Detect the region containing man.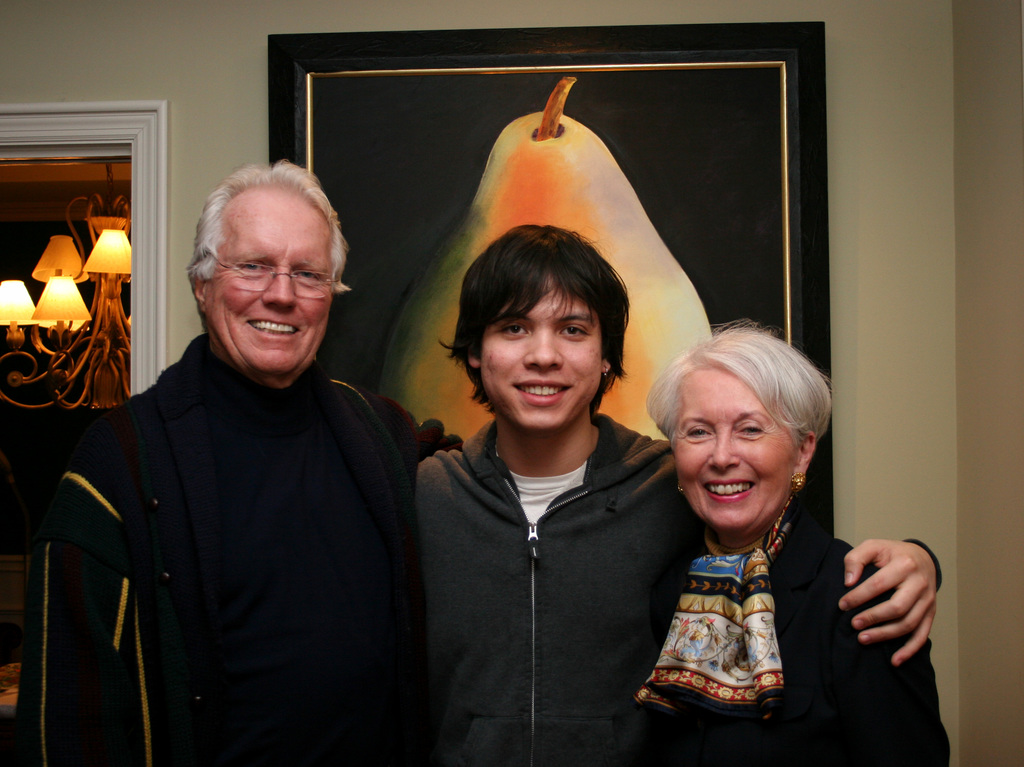
bbox=[416, 220, 945, 763].
